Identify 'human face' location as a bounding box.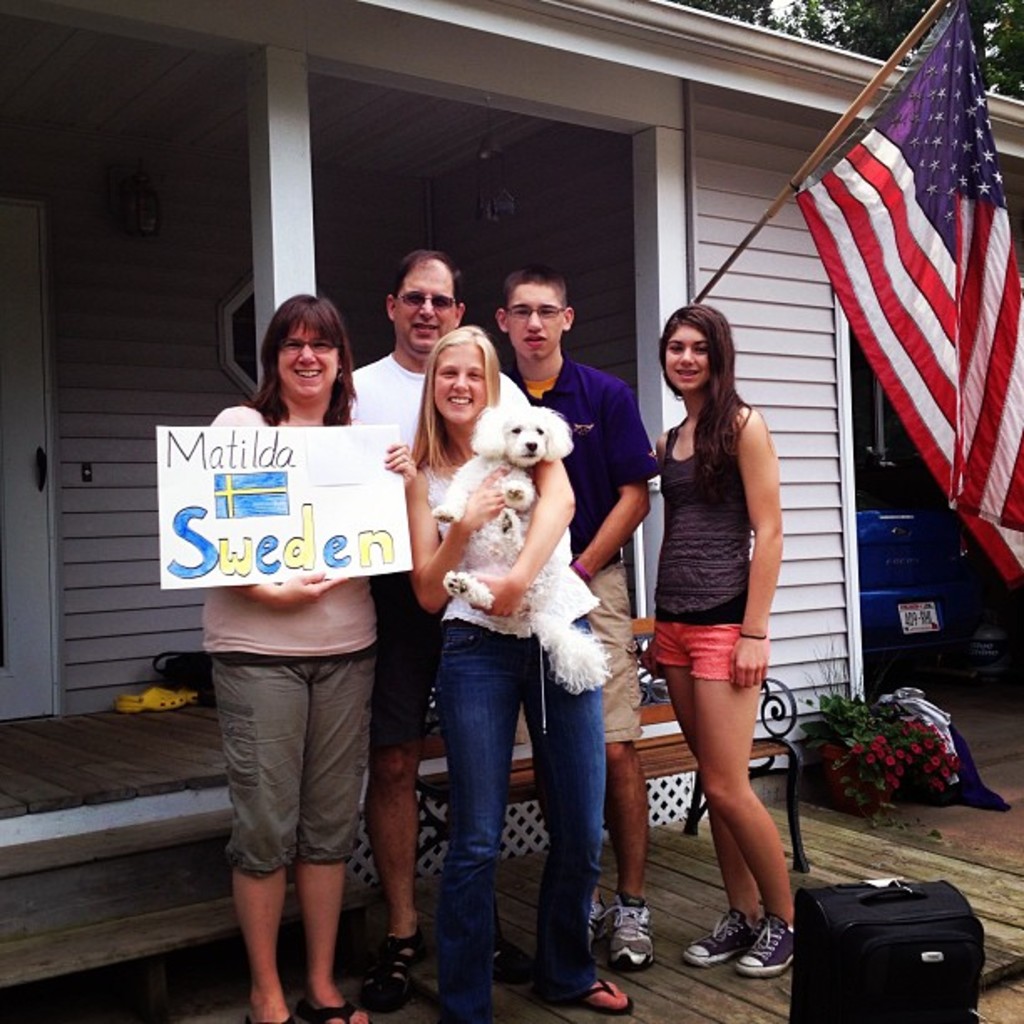
detection(500, 281, 571, 361).
